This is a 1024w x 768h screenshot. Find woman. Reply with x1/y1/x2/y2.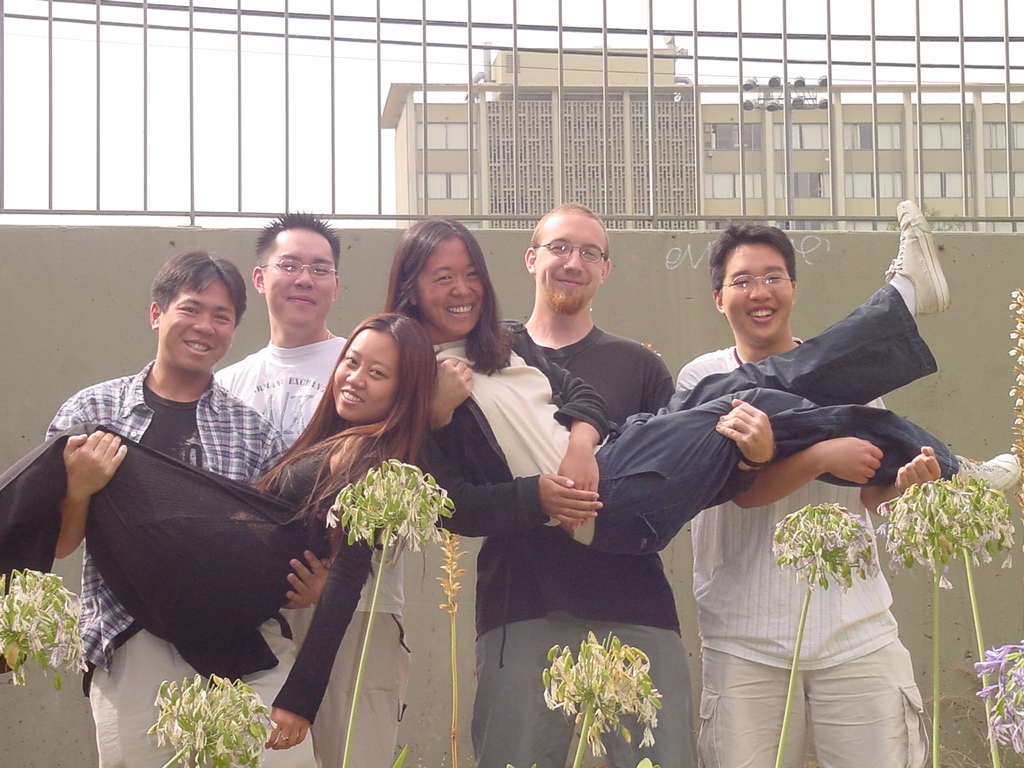
398/215/1023/564.
